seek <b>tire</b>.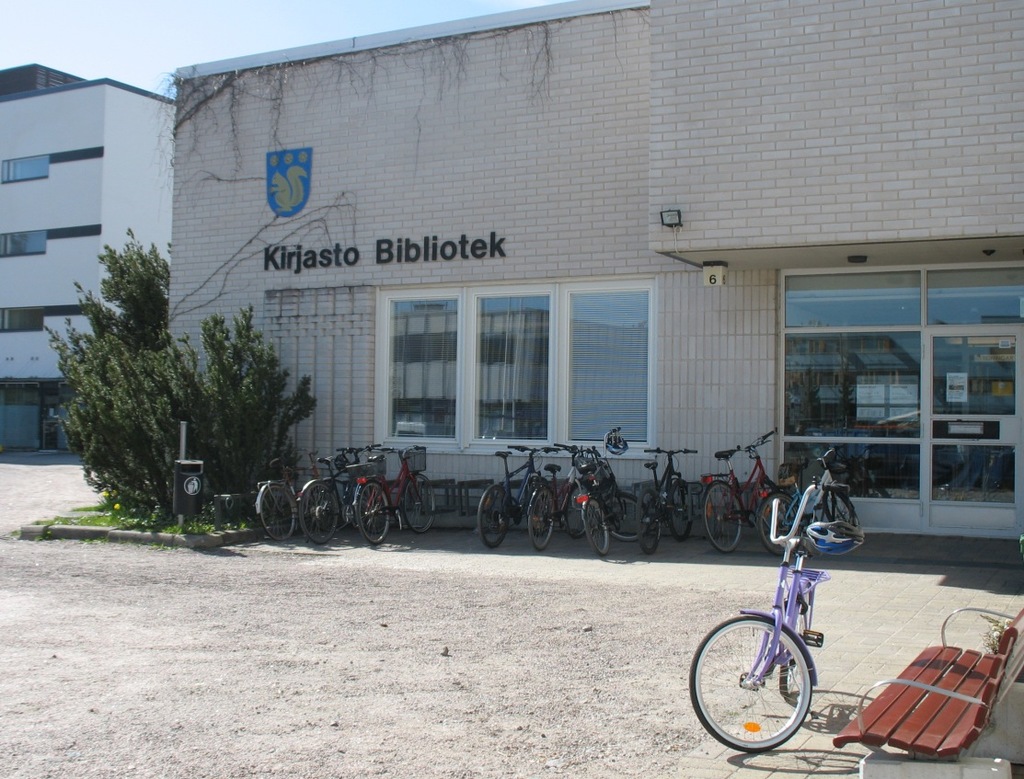
{"x1": 566, "y1": 484, "x2": 593, "y2": 540}.
